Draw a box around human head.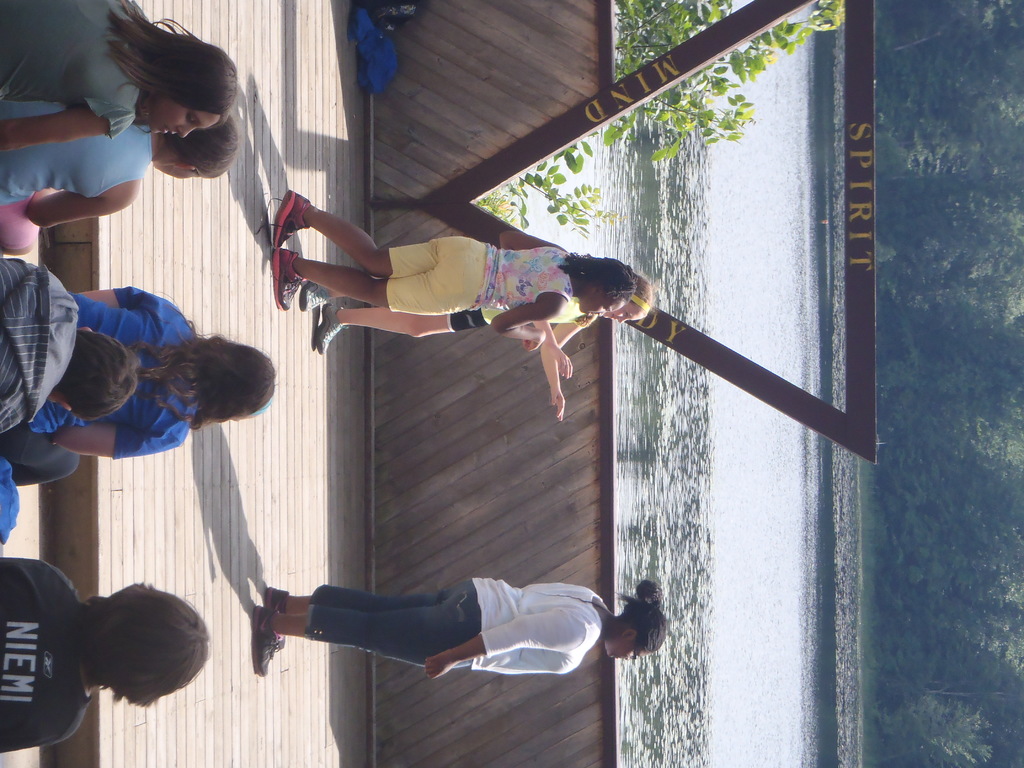
(left=576, top=254, right=636, bottom=319).
